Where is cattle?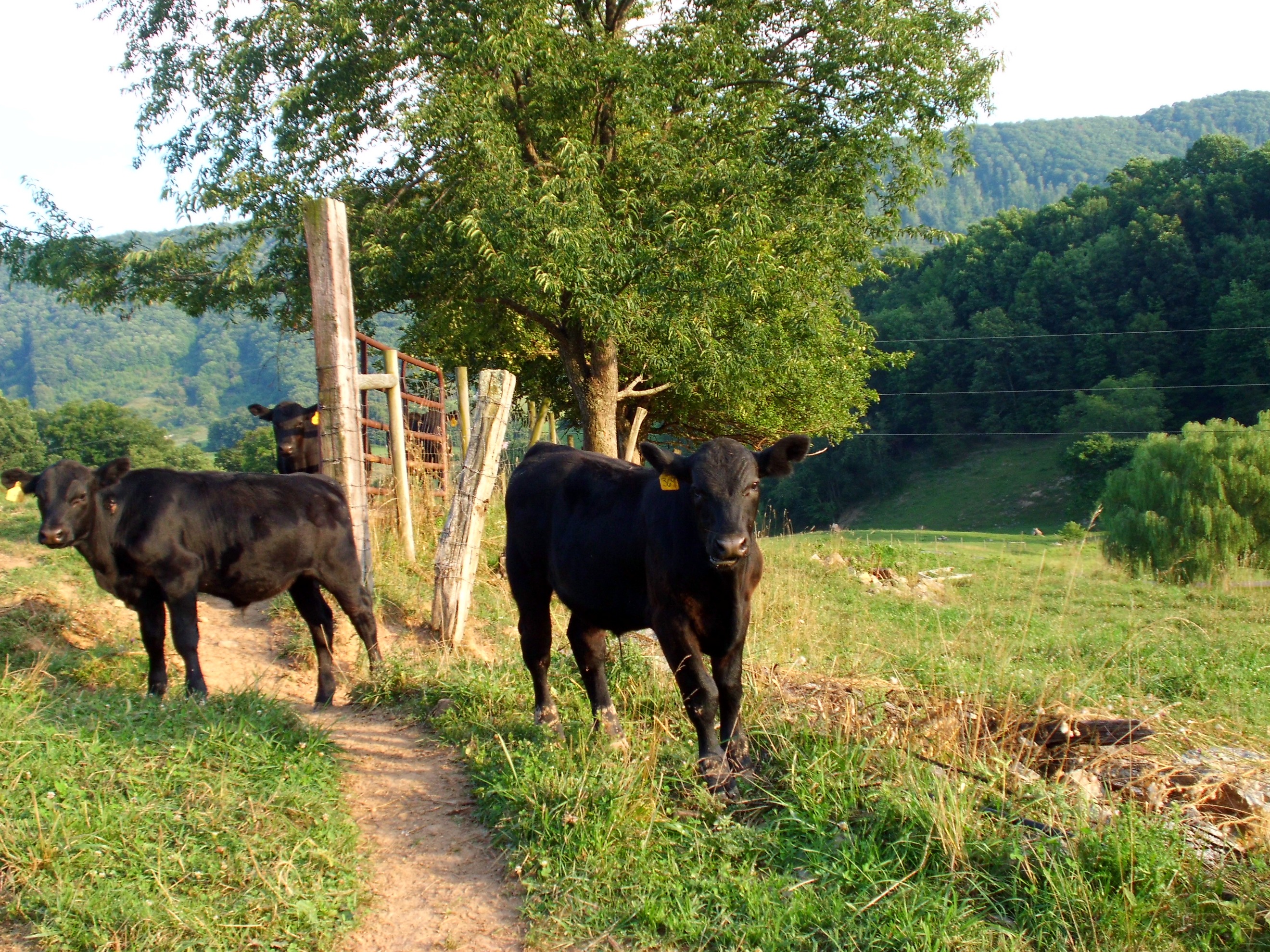
<box>228,195,371,372</box>.
